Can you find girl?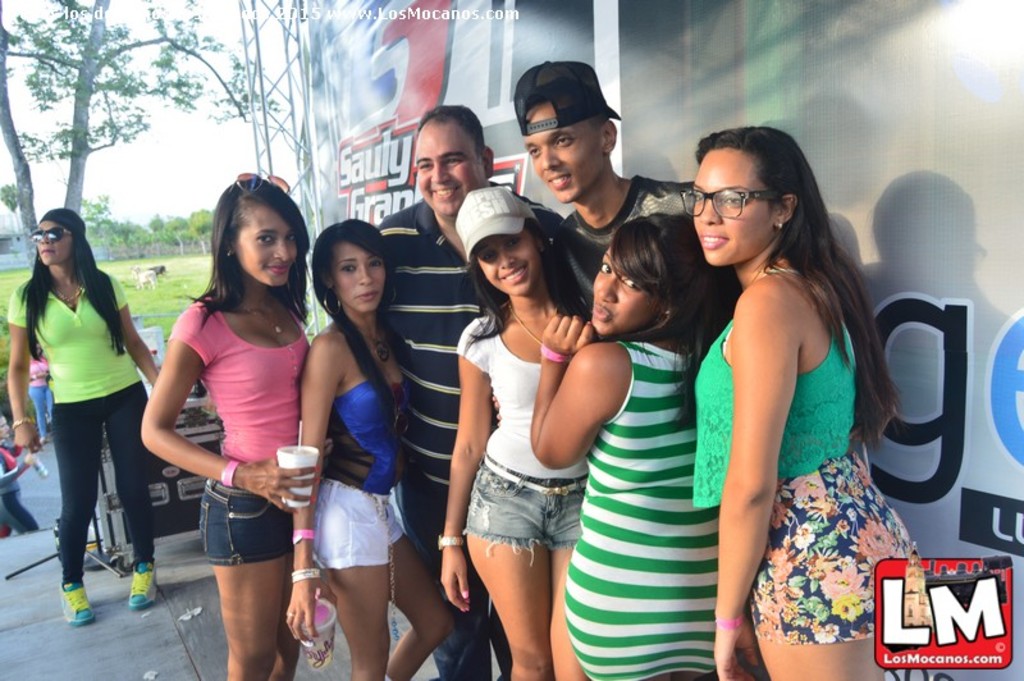
Yes, bounding box: [x1=431, y1=184, x2=588, y2=680].
